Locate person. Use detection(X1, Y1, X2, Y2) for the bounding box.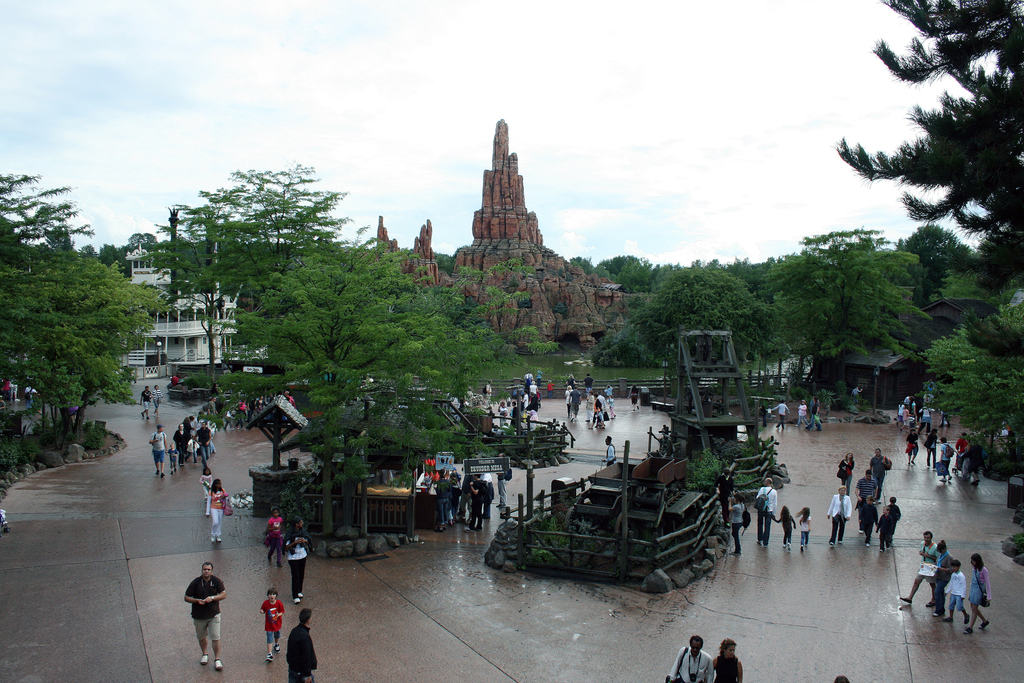
detection(203, 478, 227, 545).
